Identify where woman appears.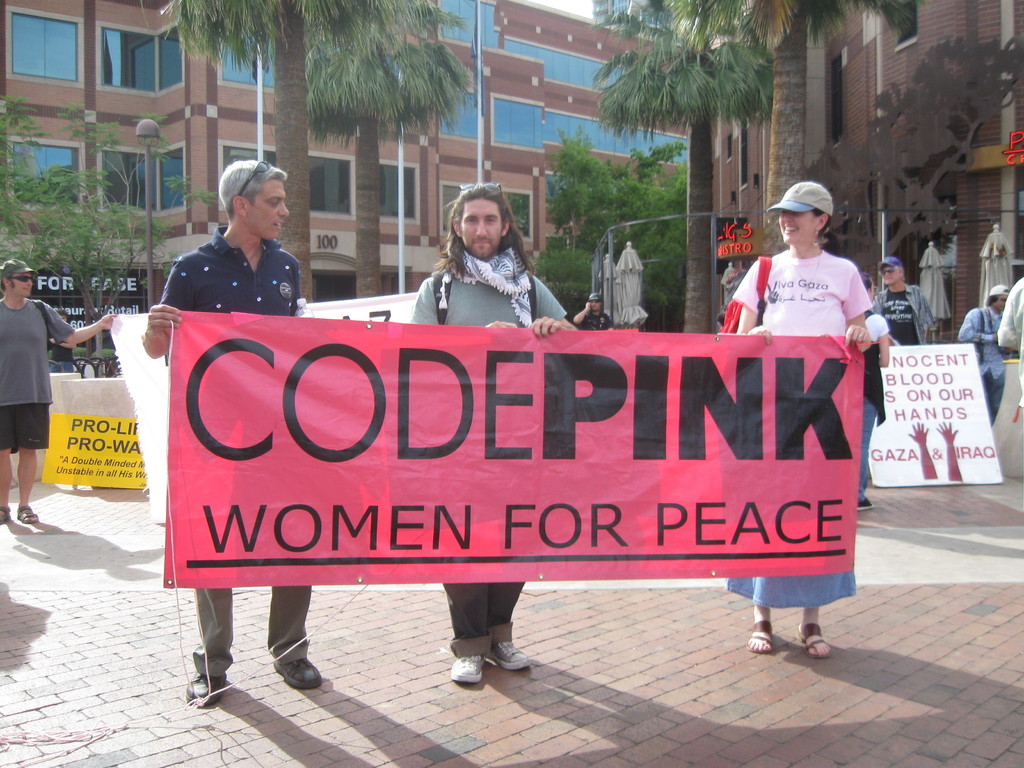
Appears at BBox(726, 182, 870, 653).
